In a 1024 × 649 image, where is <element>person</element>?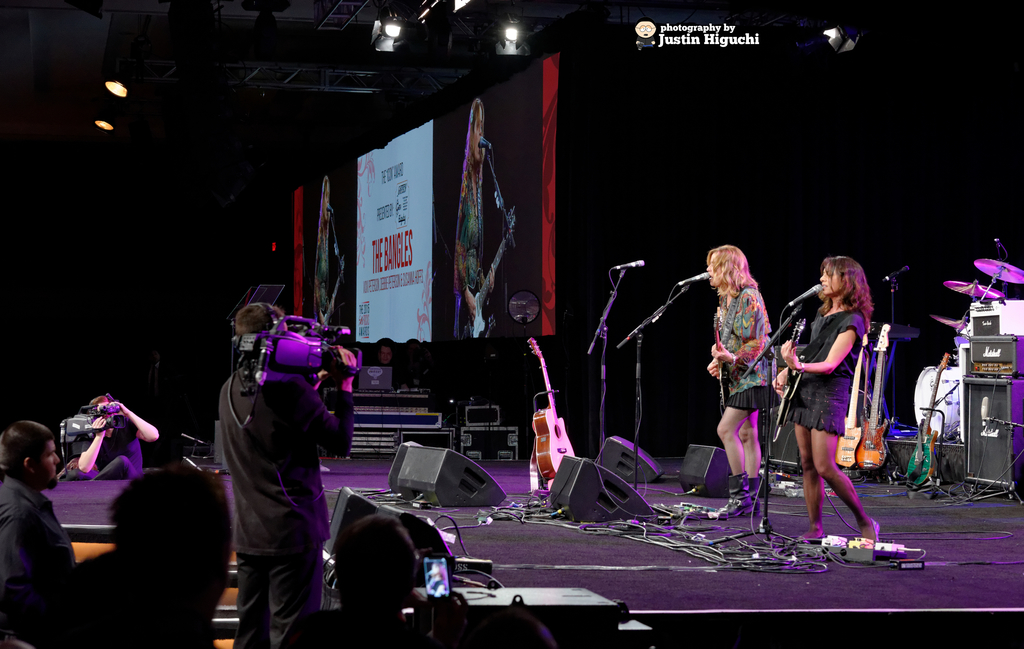
crop(312, 181, 340, 316).
